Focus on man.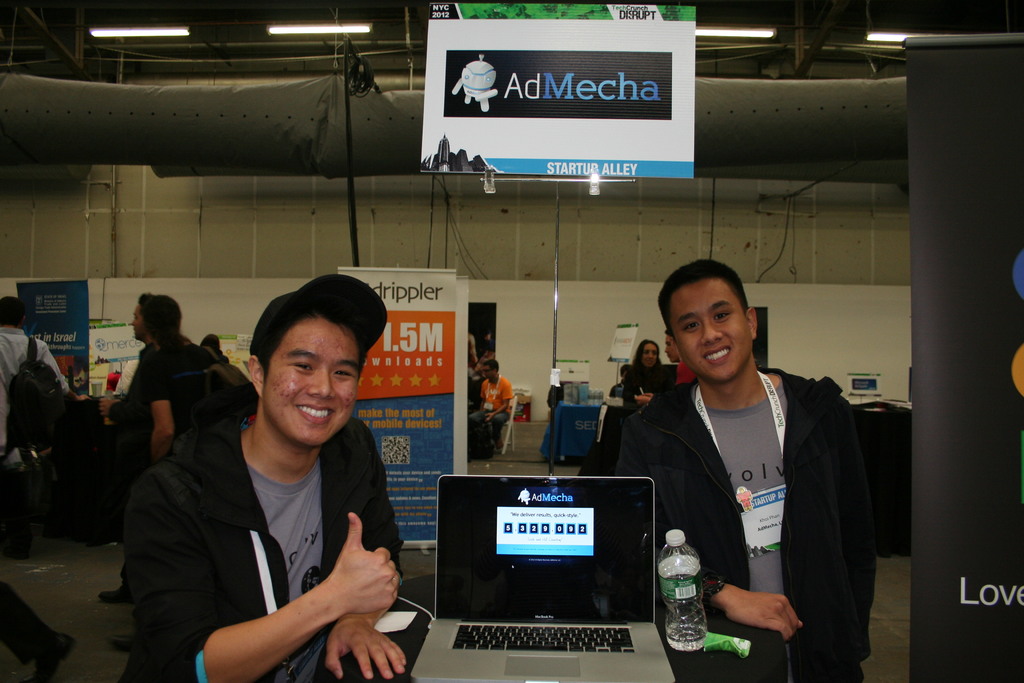
Focused at box=[464, 356, 511, 463].
